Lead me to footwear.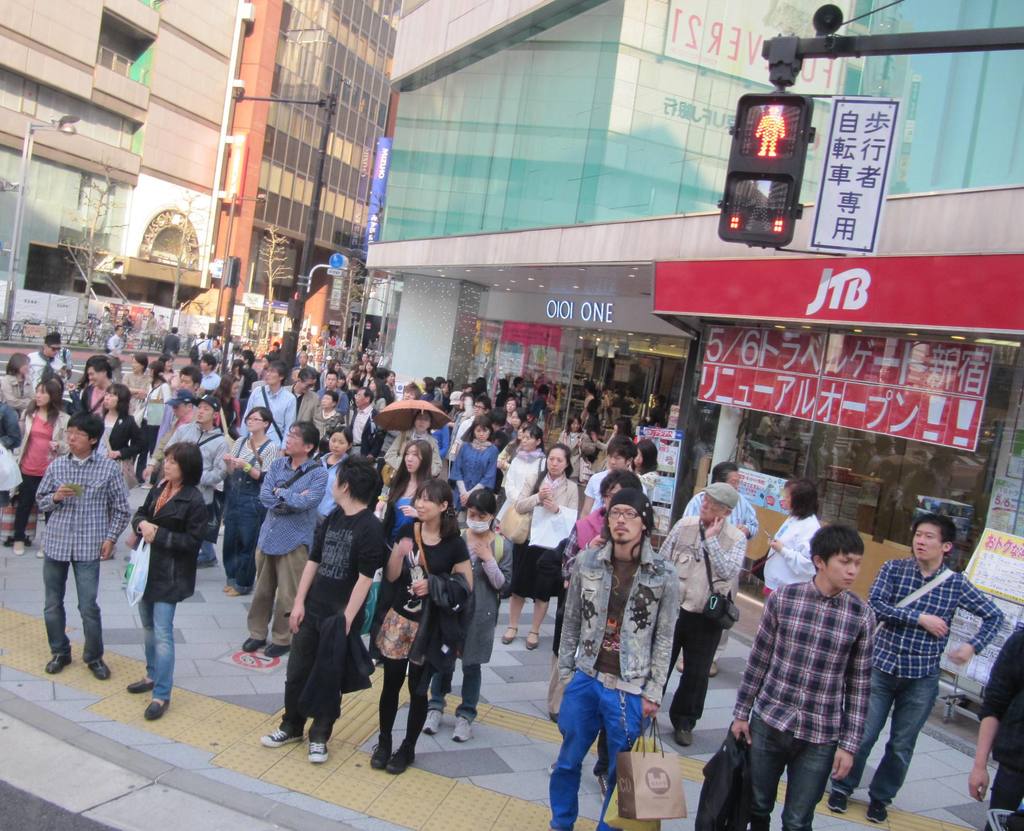
Lead to 452/713/473/746.
